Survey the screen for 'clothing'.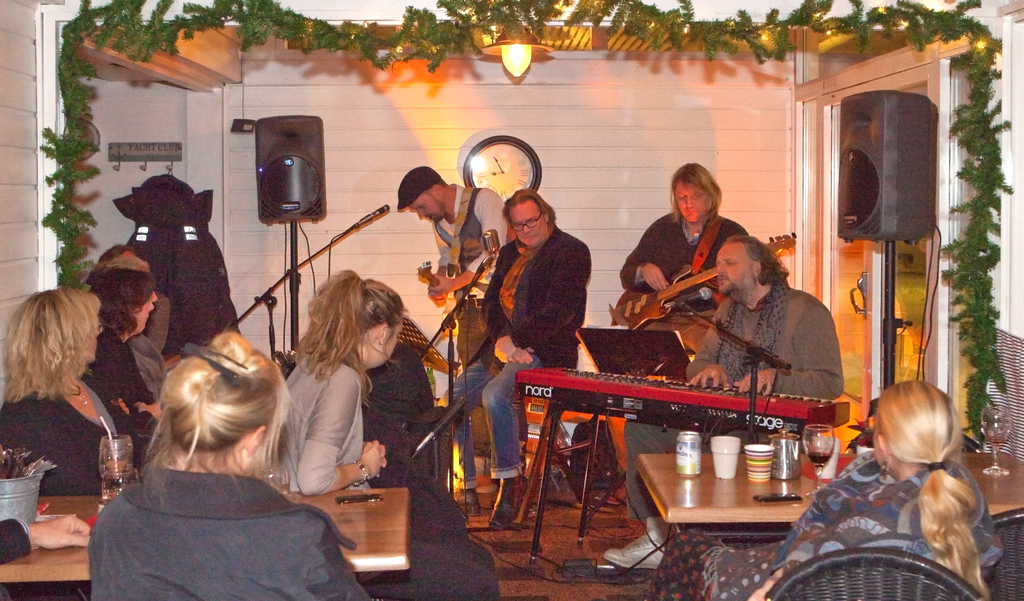
Survey found: crop(417, 189, 511, 355).
